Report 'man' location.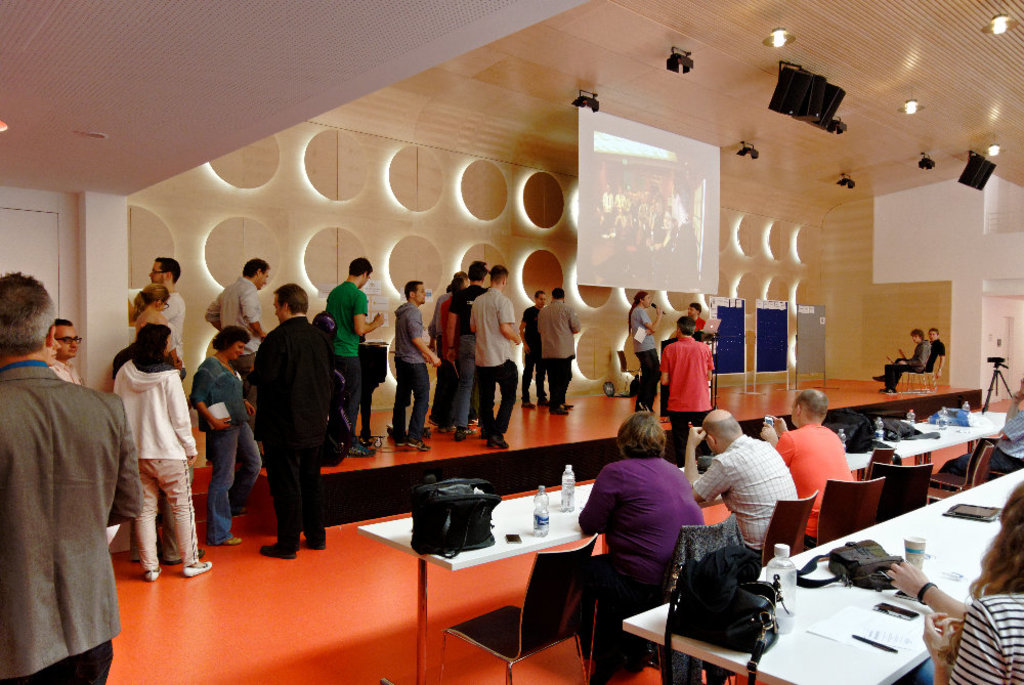
Report: <region>0, 274, 144, 684</region>.
